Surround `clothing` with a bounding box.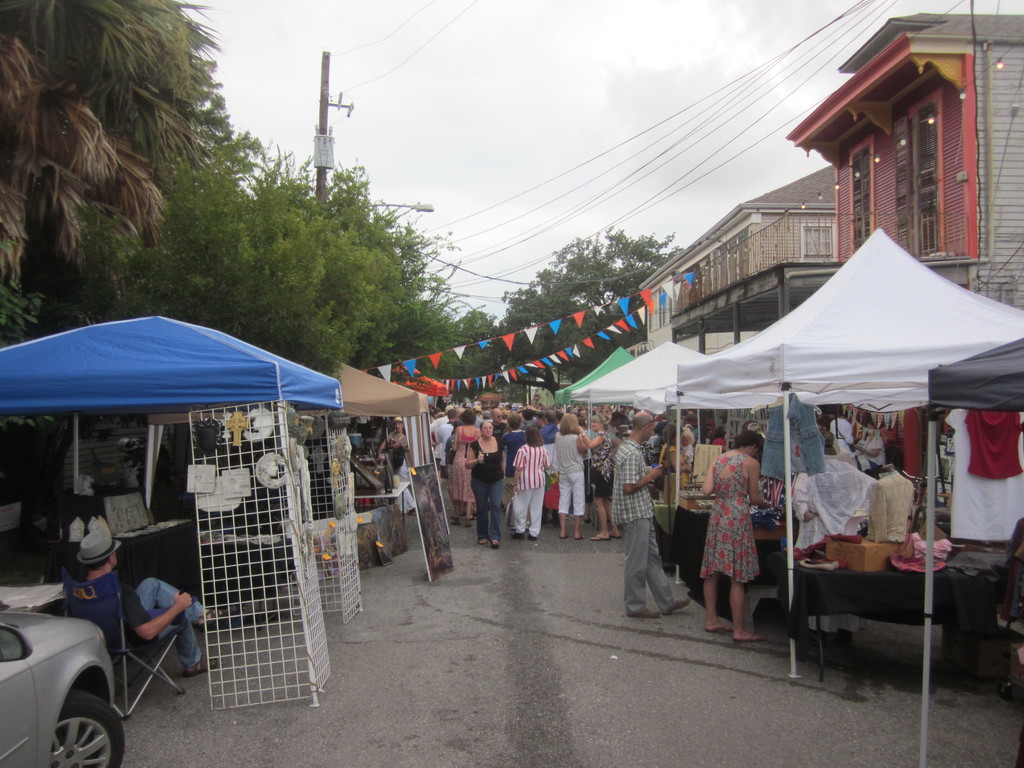
box=[944, 409, 1023, 539].
